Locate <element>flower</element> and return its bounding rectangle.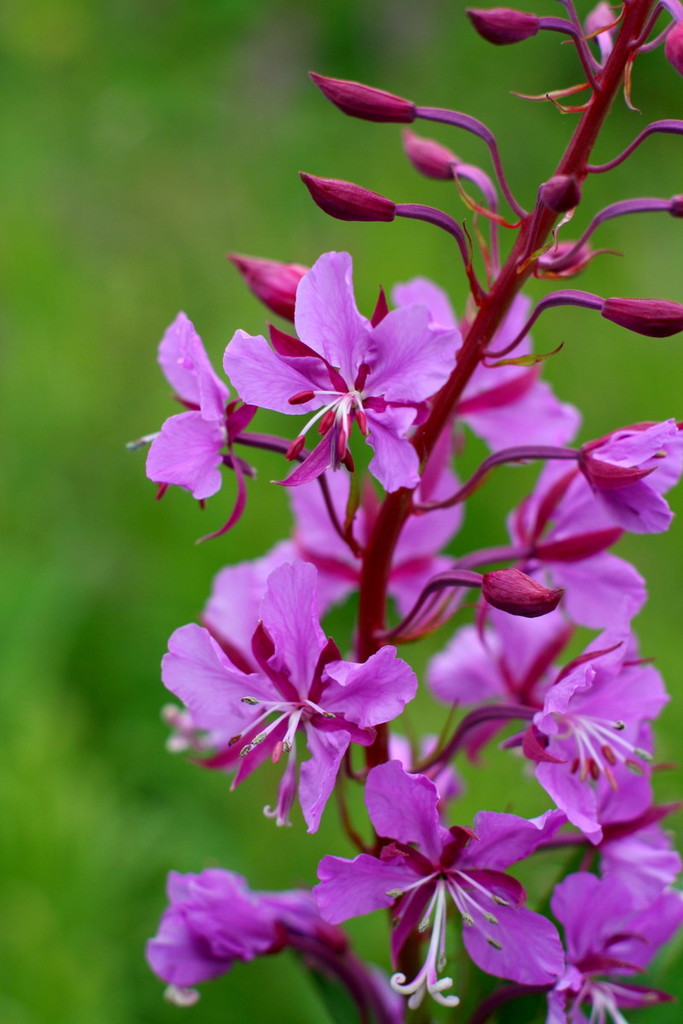
(157,561,418,835).
